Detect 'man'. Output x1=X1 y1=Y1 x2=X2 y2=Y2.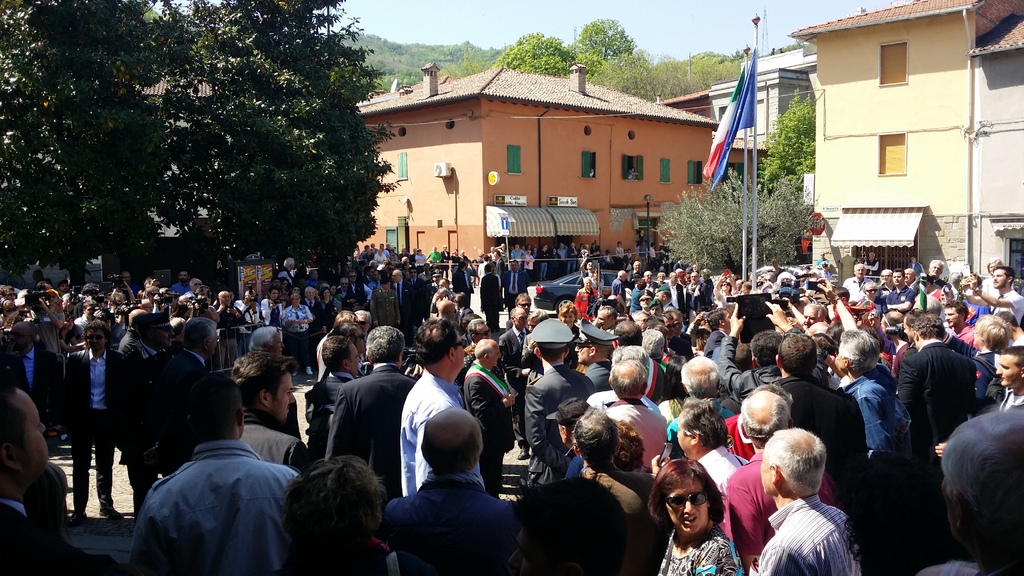
x1=458 y1=337 x2=515 y2=496.
